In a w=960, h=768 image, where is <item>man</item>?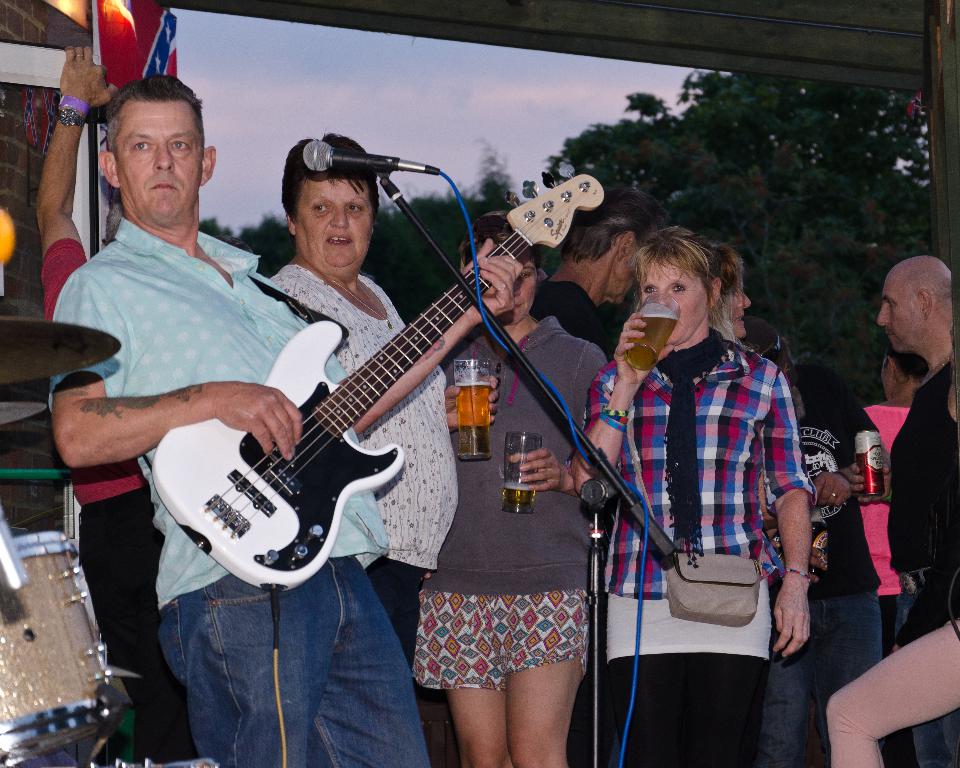
(left=532, top=191, right=659, bottom=356).
